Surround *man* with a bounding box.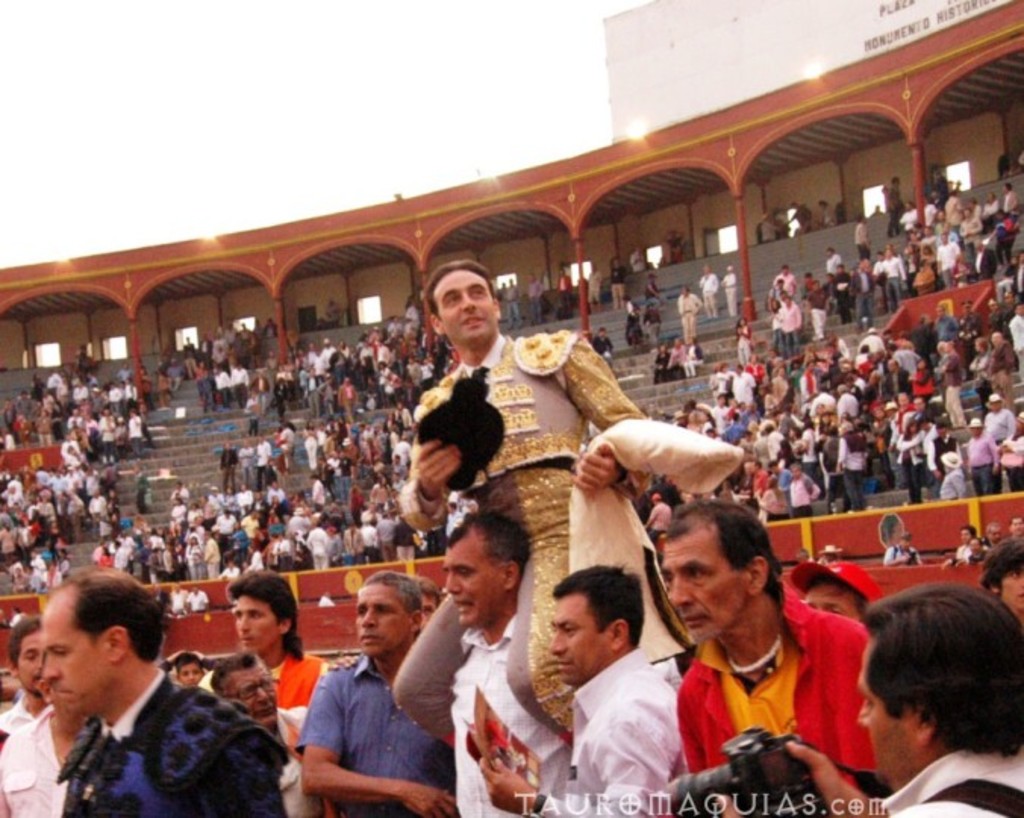
BBox(921, 192, 935, 223).
